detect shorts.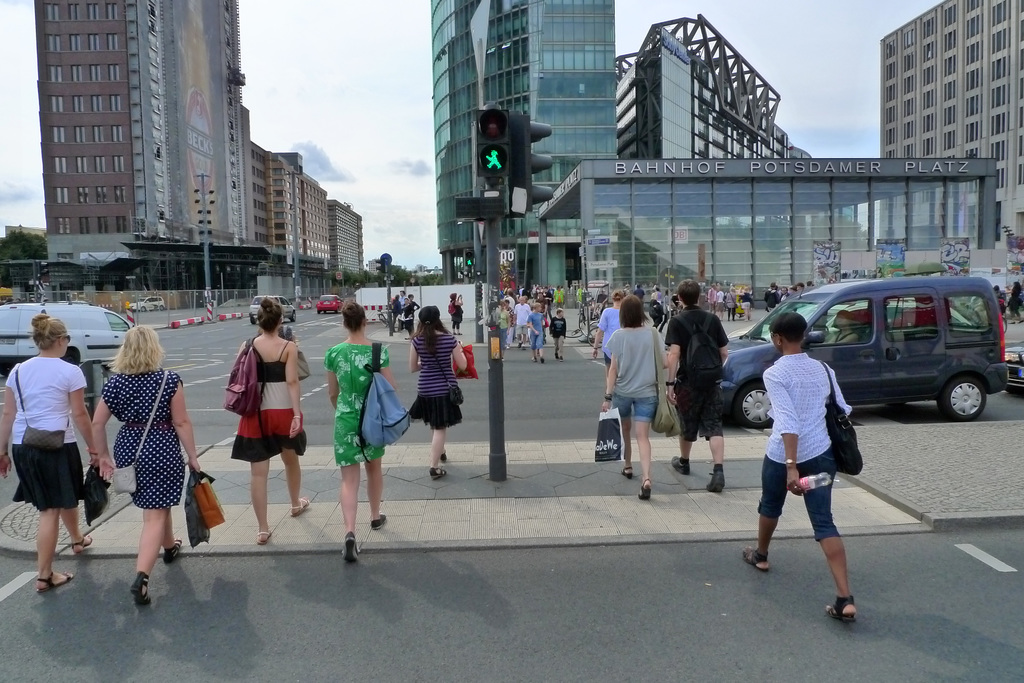
Detected at <region>673, 382, 724, 440</region>.
